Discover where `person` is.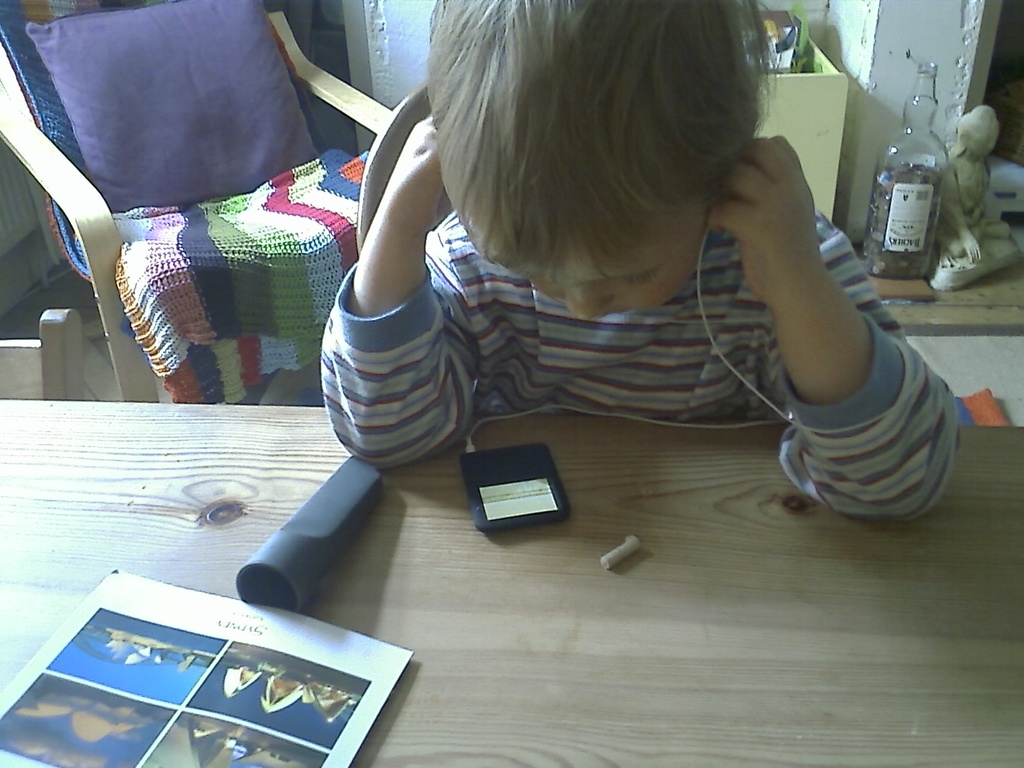
Discovered at <bbox>938, 103, 1011, 267</bbox>.
